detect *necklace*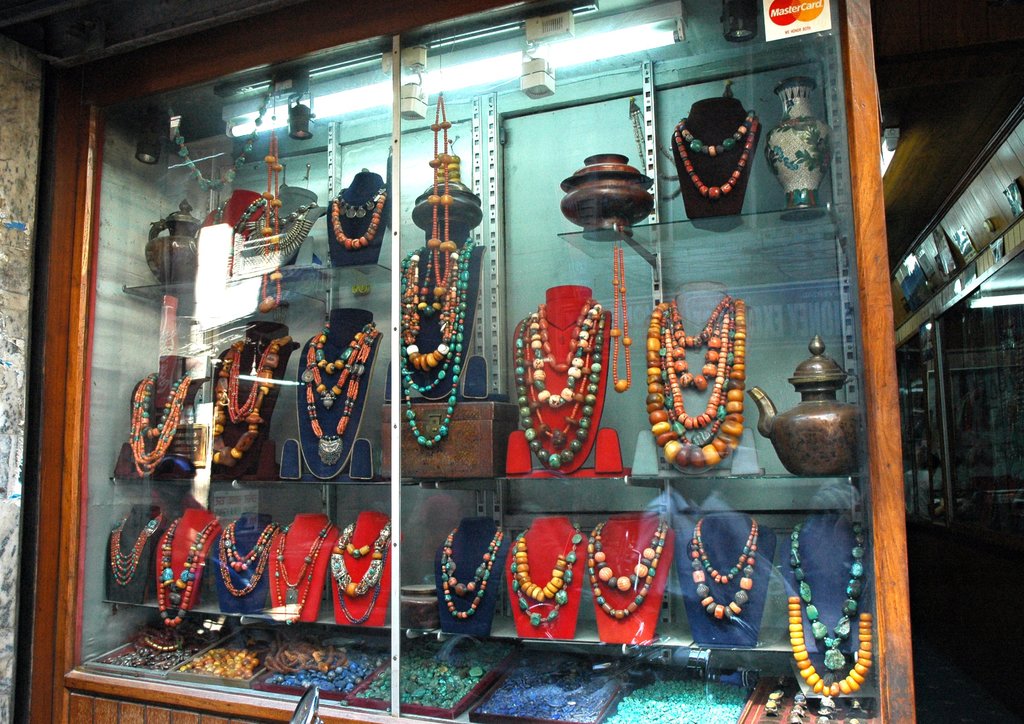
<region>210, 196, 266, 276</region>
